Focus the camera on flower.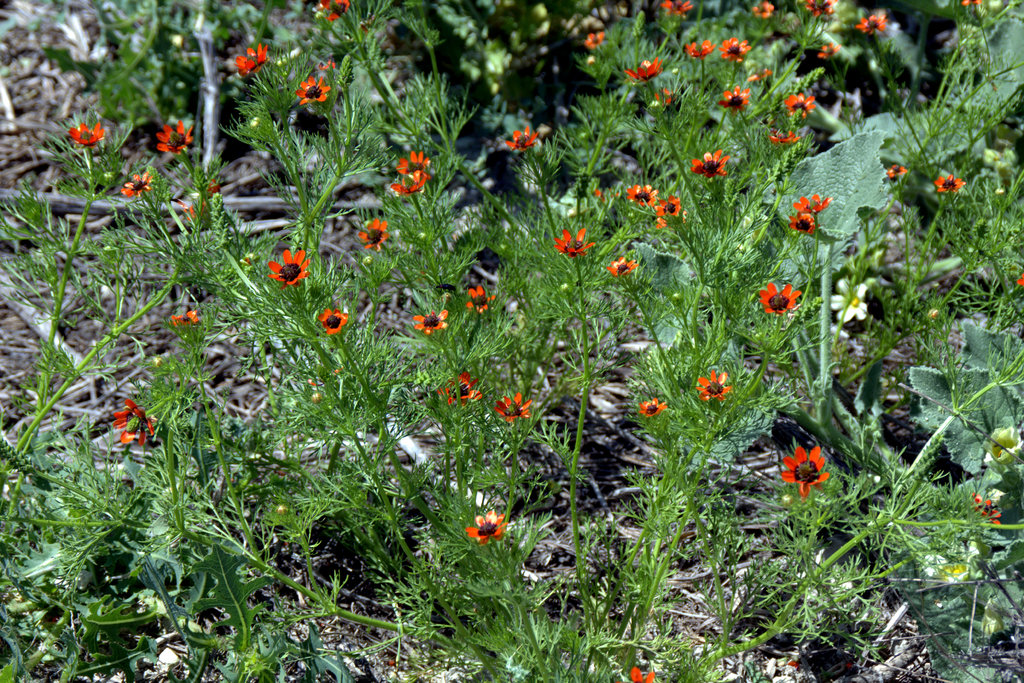
Focus region: (235,44,270,77).
